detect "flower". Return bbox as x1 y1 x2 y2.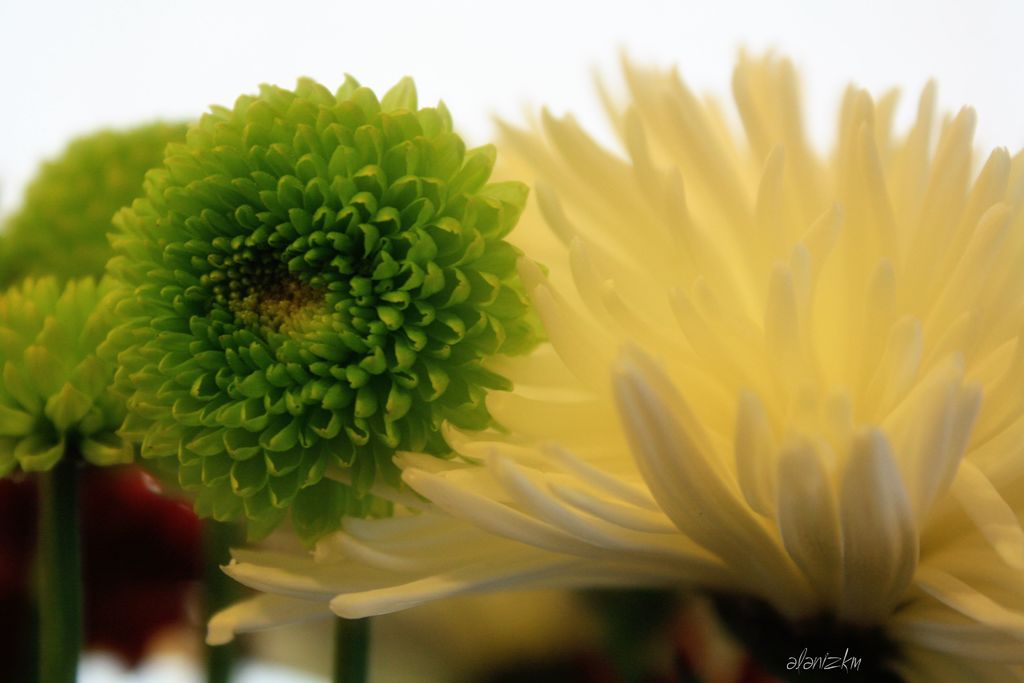
198 43 1023 666.
